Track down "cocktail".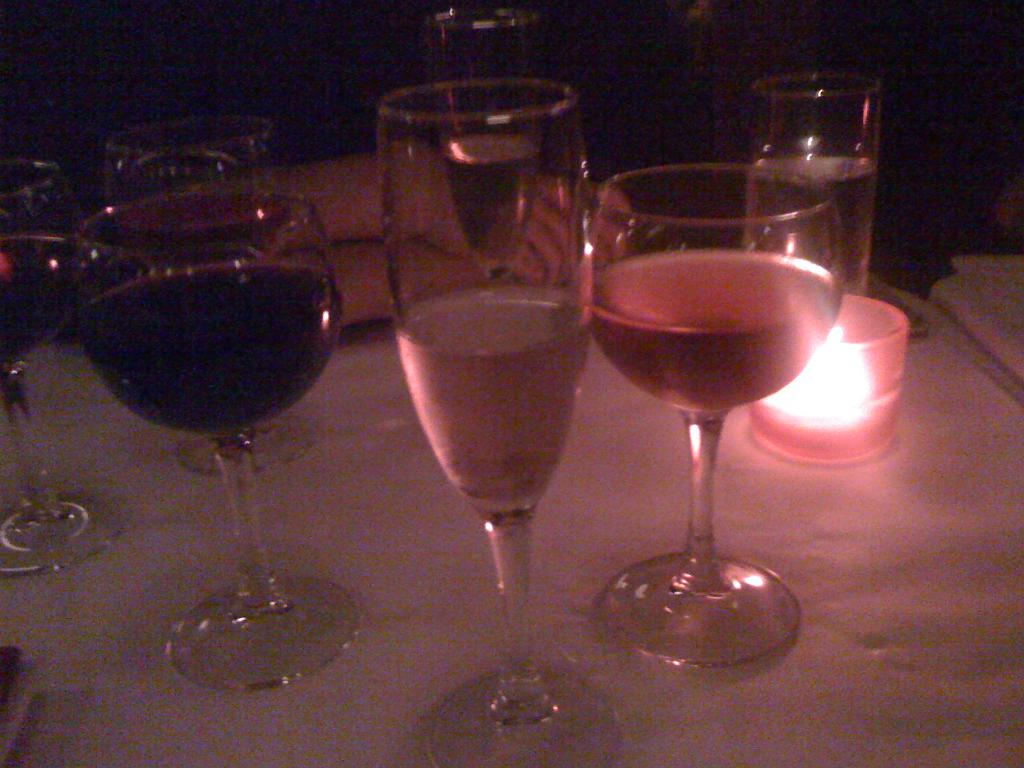
Tracked to <box>577,183,868,632</box>.
